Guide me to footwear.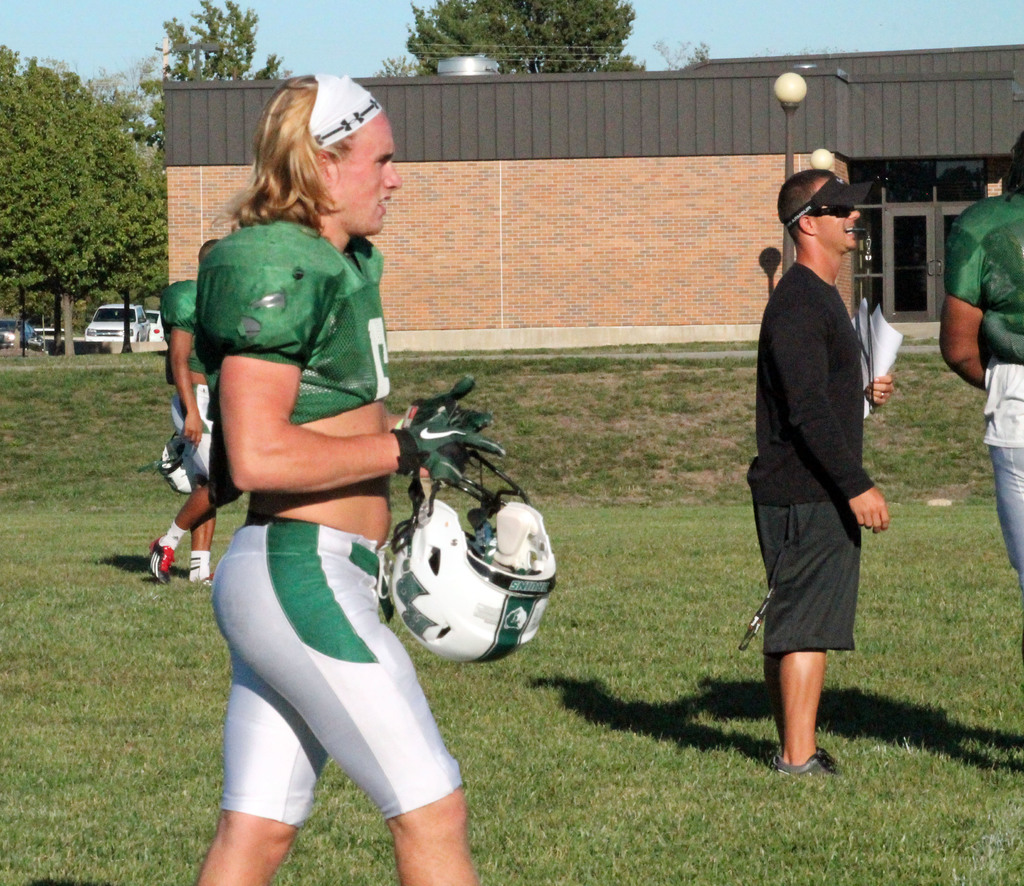
Guidance: 148, 535, 177, 584.
